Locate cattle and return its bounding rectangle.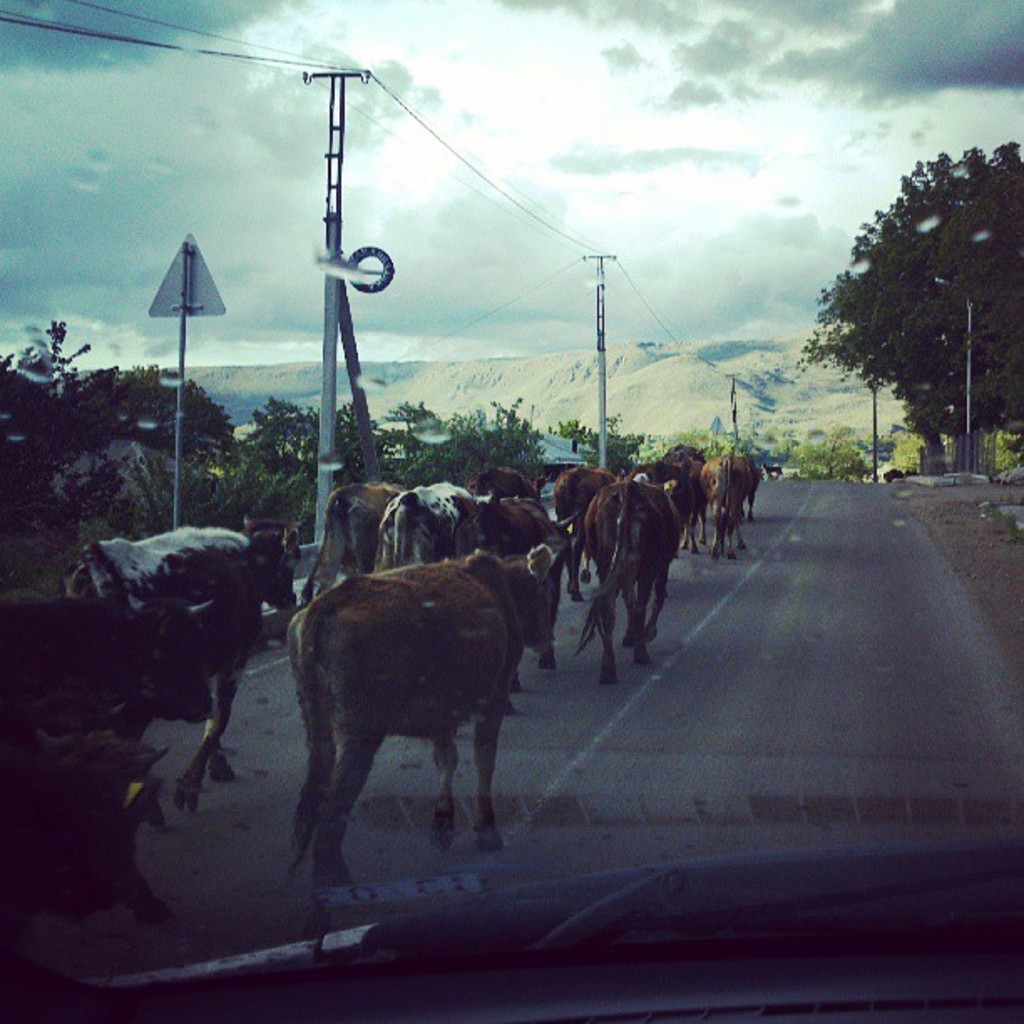
370 482 497 574.
